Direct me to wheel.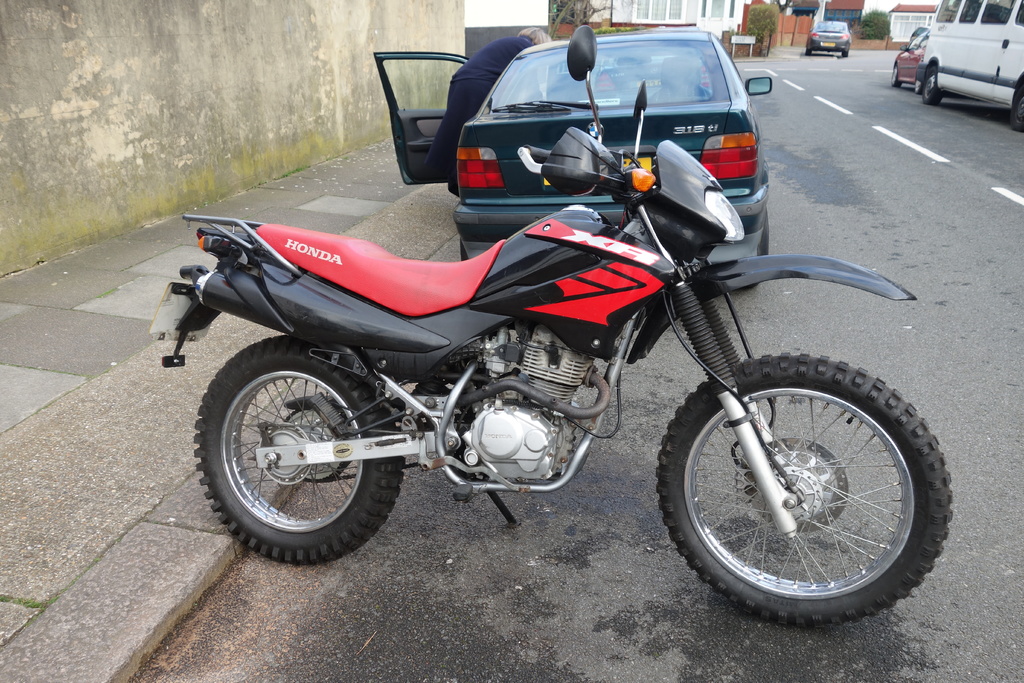
Direction: locate(190, 340, 405, 567).
